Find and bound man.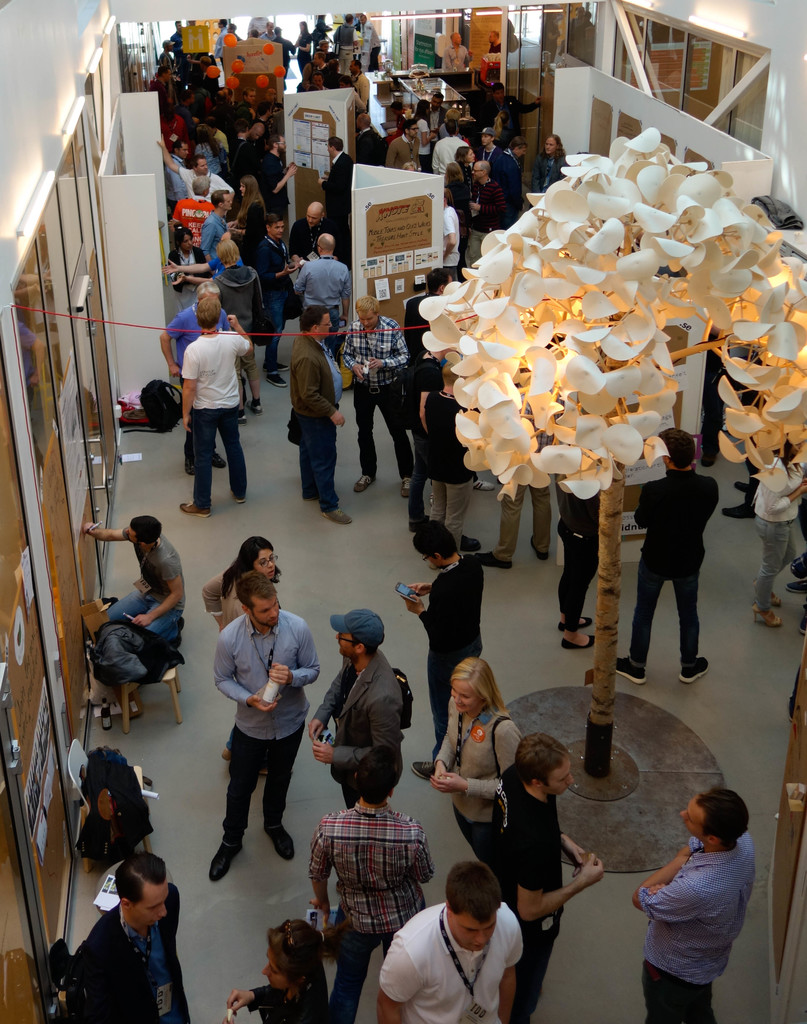
Bound: {"x1": 623, "y1": 433, "x2": 714, "y2": 693}.
